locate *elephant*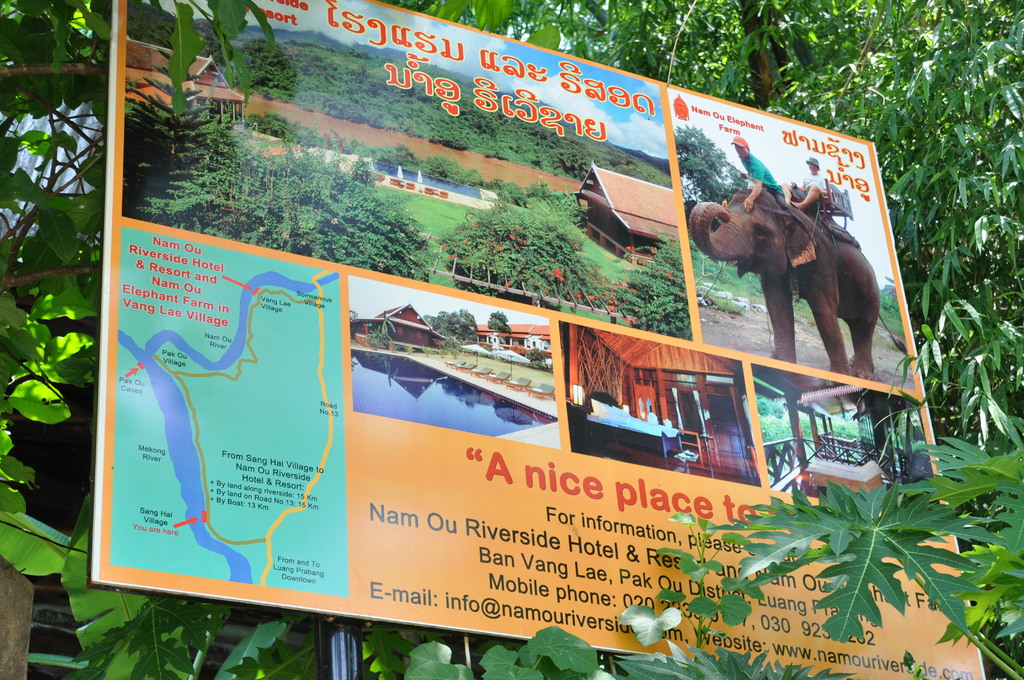
locate(689, 190, 908, 376)
